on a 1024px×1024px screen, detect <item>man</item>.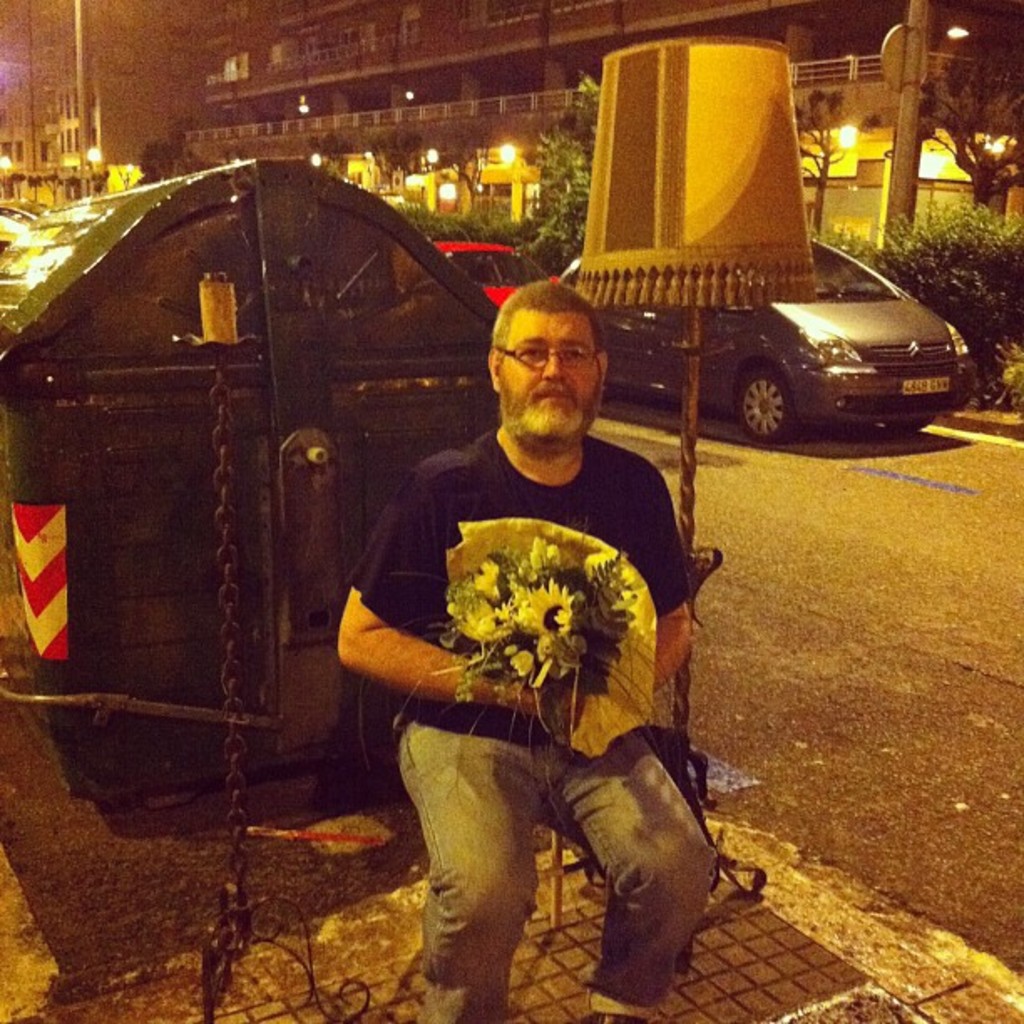
box(330, 281, 745, 1014).
